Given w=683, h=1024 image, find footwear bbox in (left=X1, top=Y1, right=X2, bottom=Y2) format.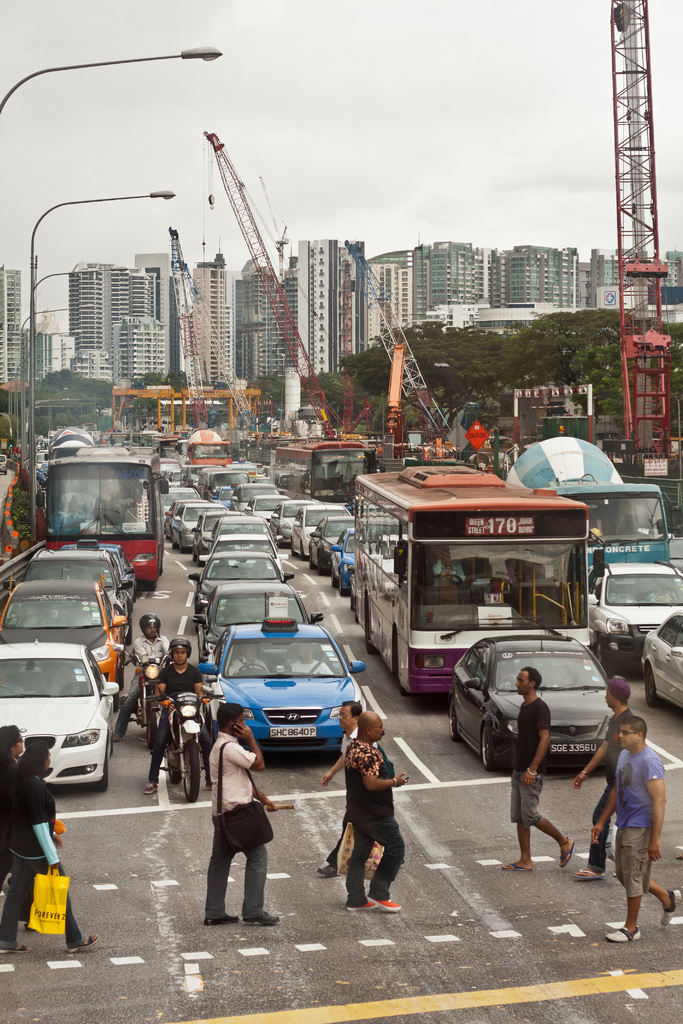
(left=145, top=781, right=158, bottom=793).
